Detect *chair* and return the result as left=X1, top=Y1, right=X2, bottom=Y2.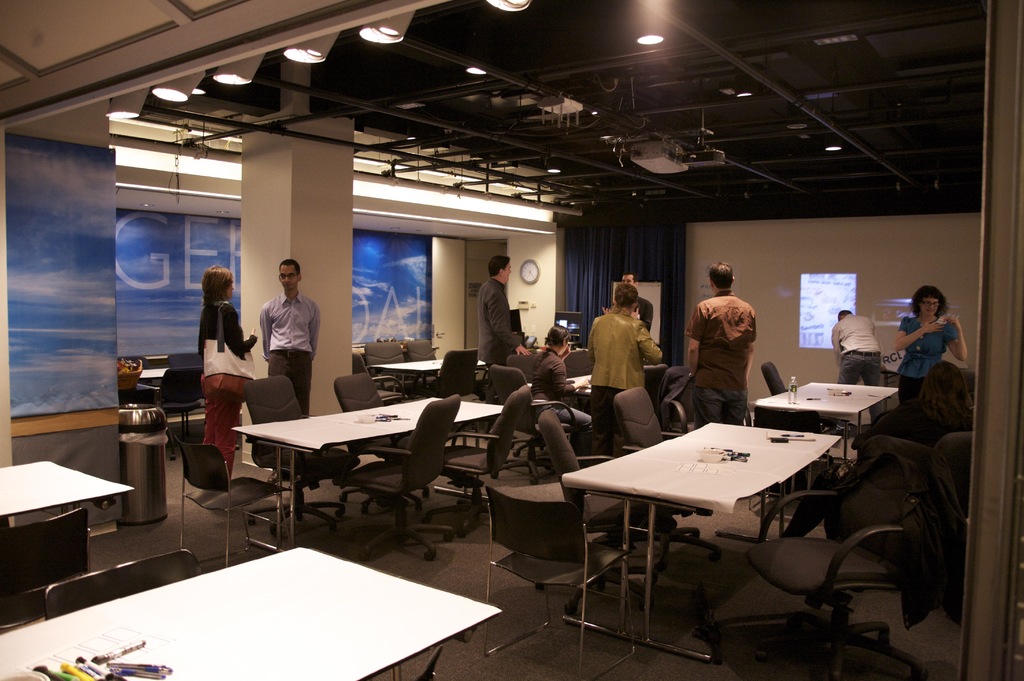
left=405, top=338, right=438, bottom=380.
